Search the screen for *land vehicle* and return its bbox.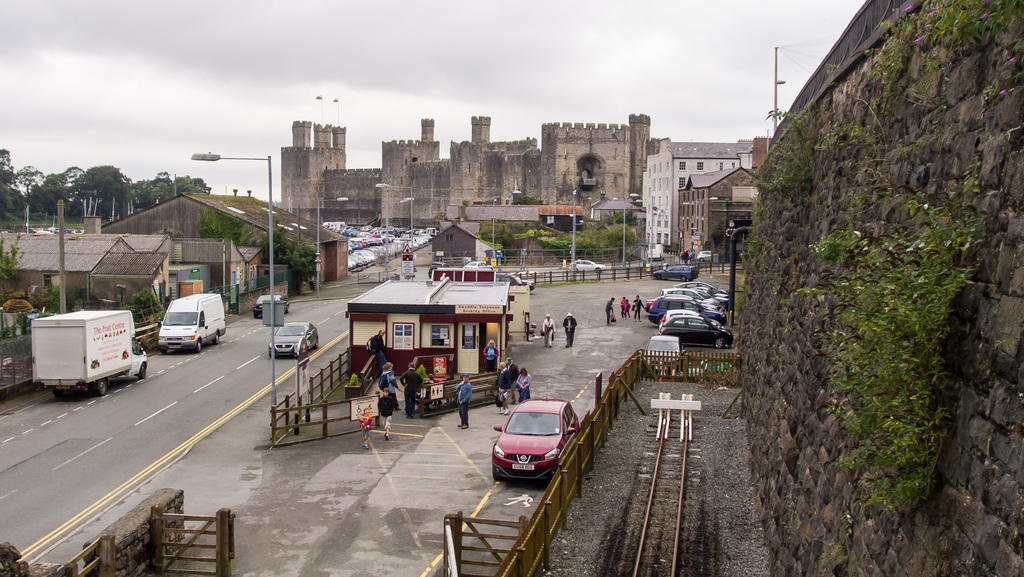
Found: l=566, t=257, r=607, b=276.
